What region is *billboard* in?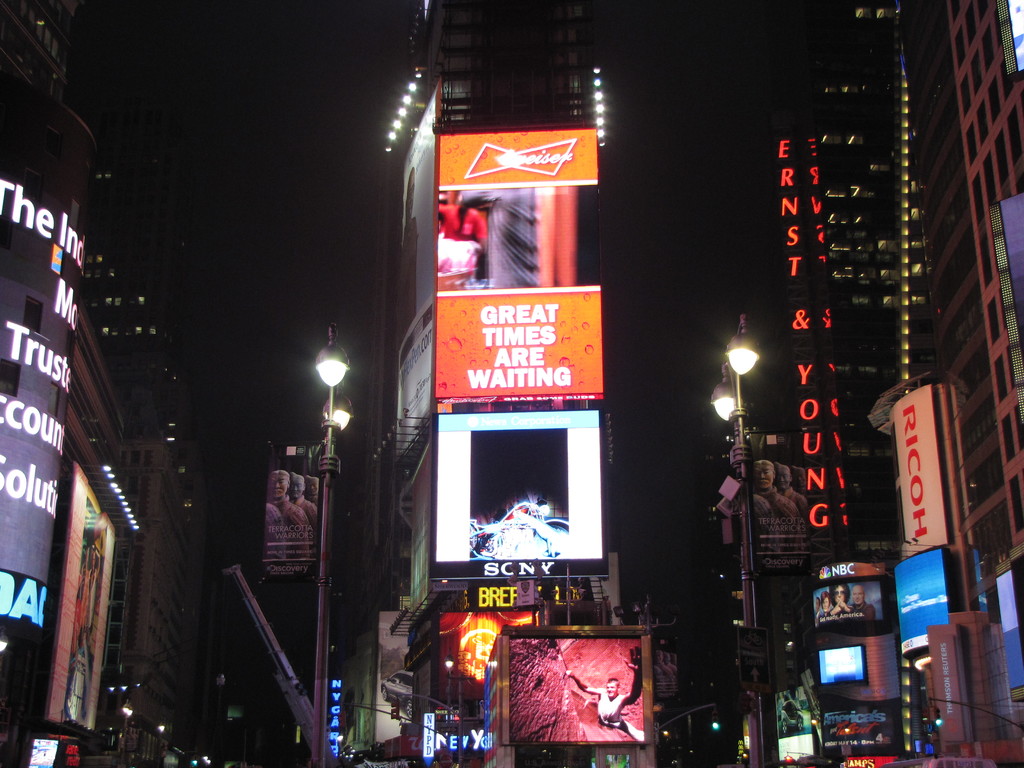
437 284 602 400.
